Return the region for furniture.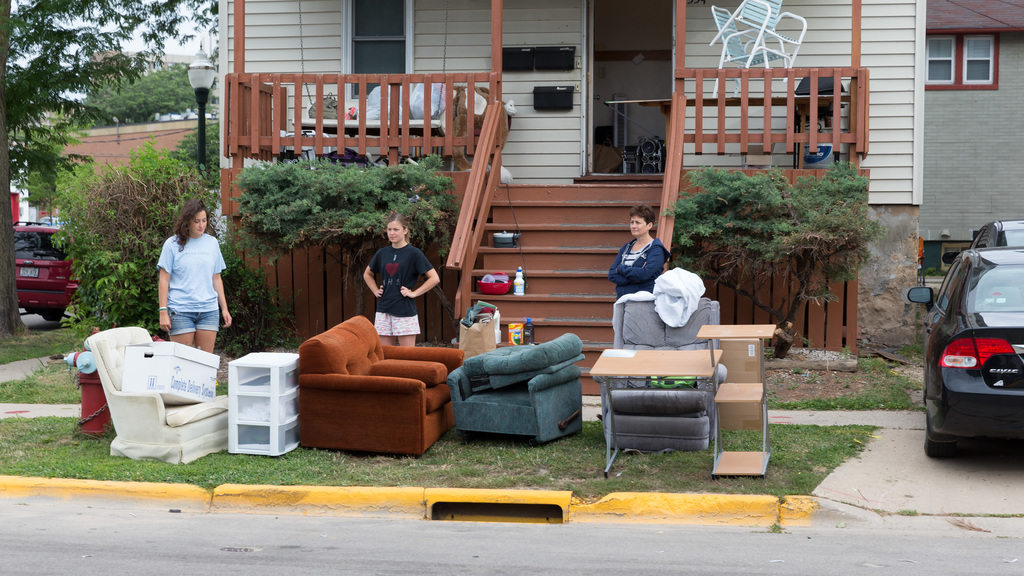
[x1=291, y1=120, x2=447, y2=167].
